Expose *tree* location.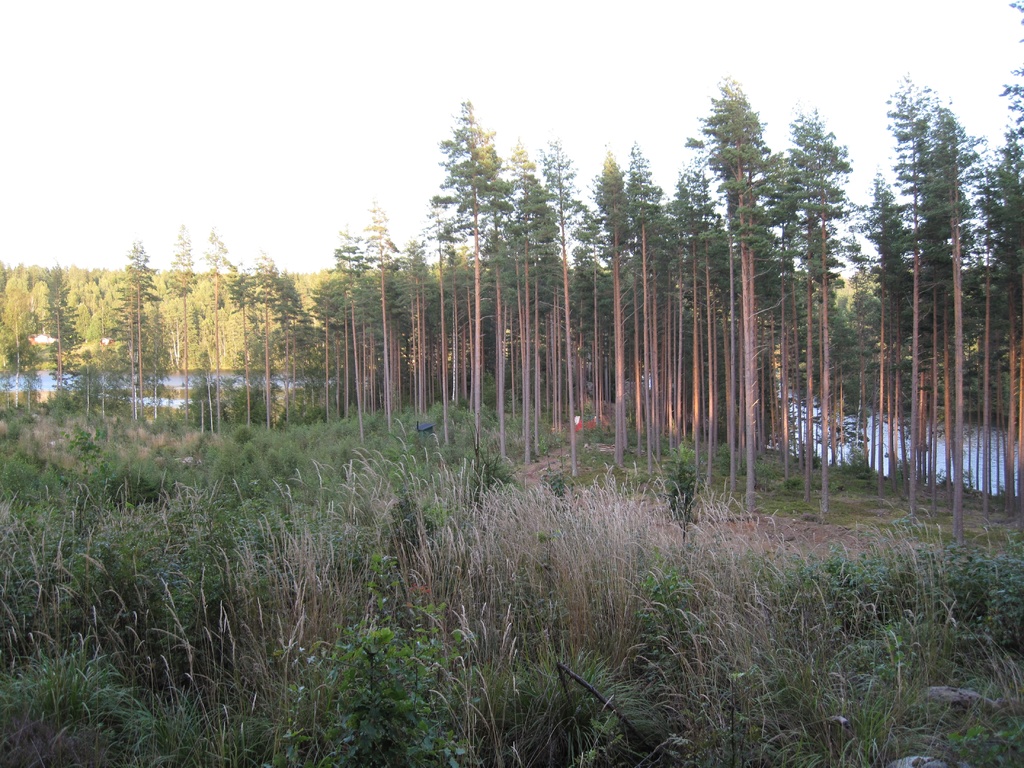
Exposed at 104,230,168,412.
